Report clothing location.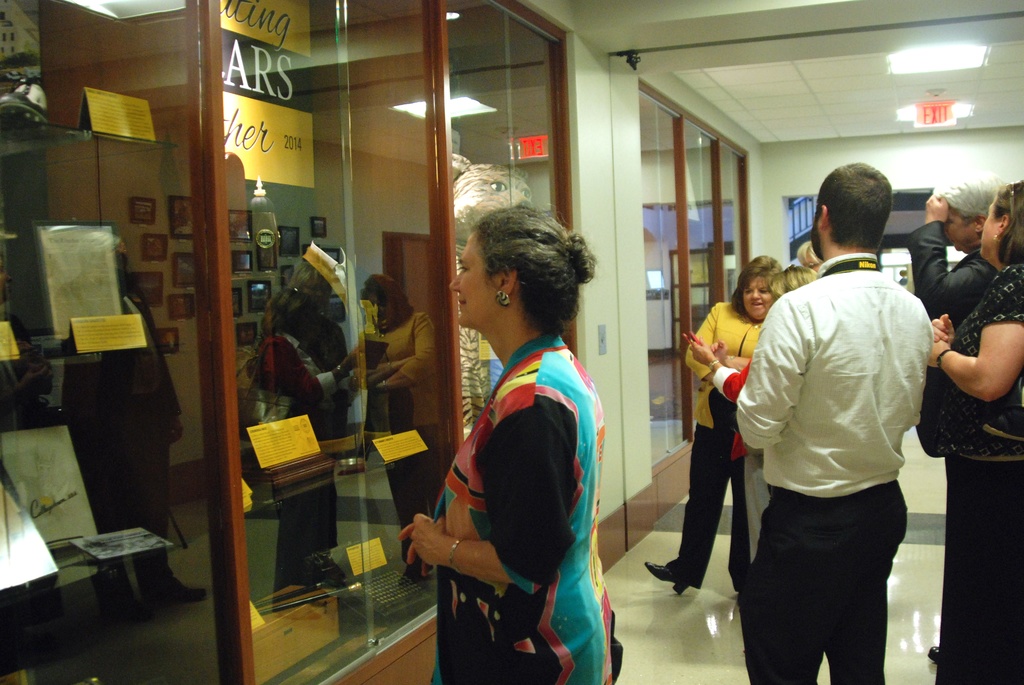
Report: (428, 294, 610, 661).
